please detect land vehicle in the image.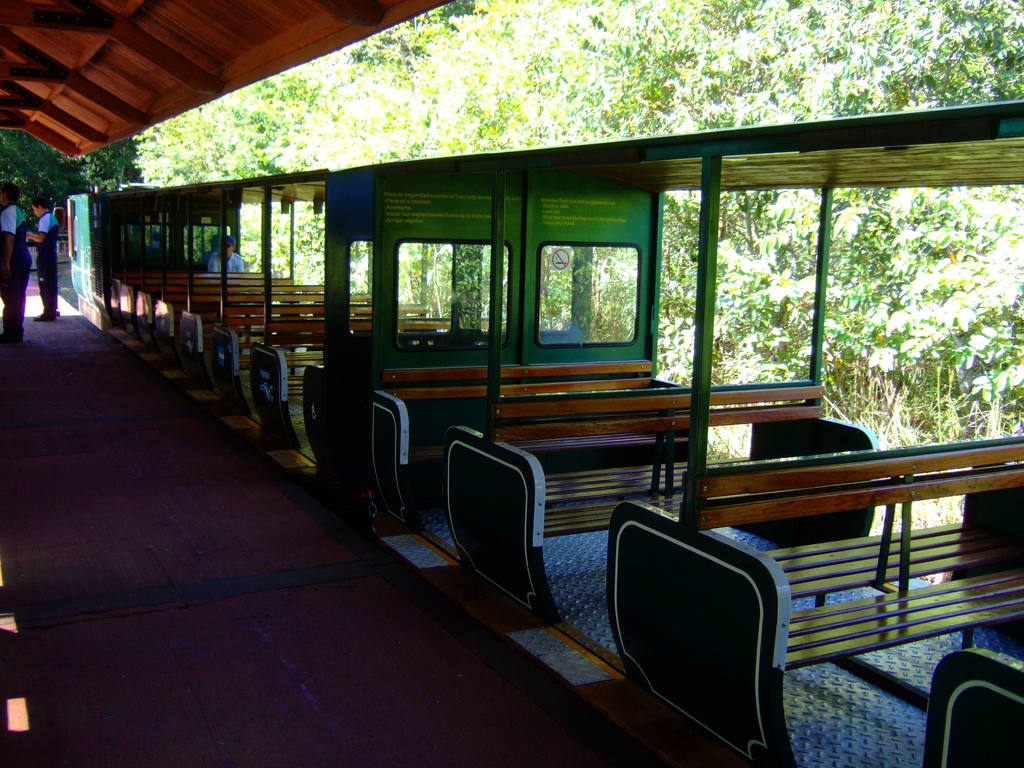
[left=67, top=99, right=1023, bottom=767].
